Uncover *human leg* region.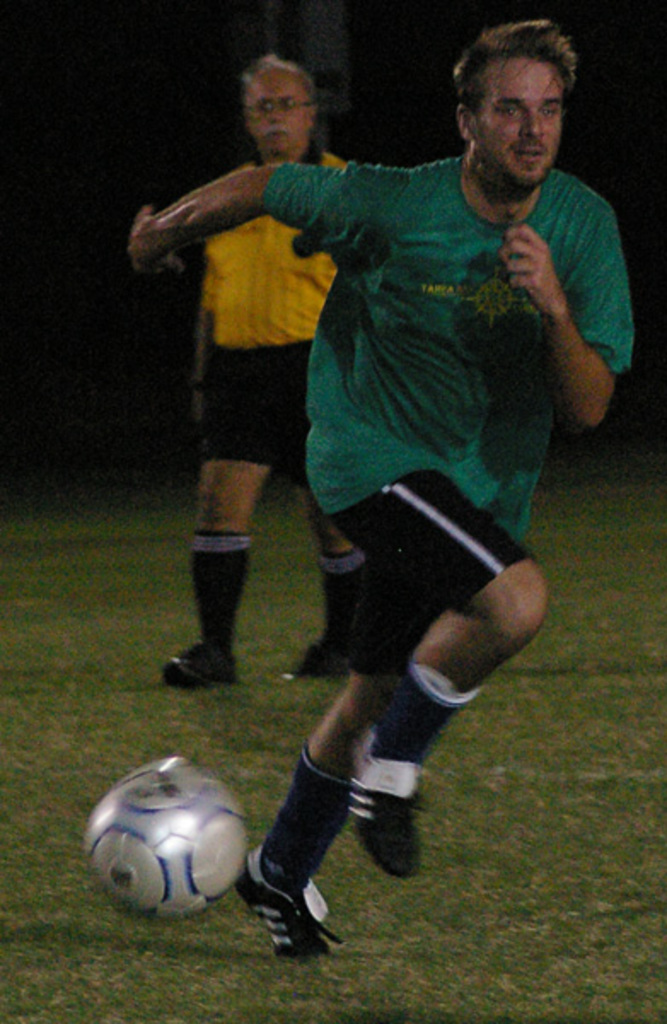
Uncovered: [293, 345, 365, 676].
